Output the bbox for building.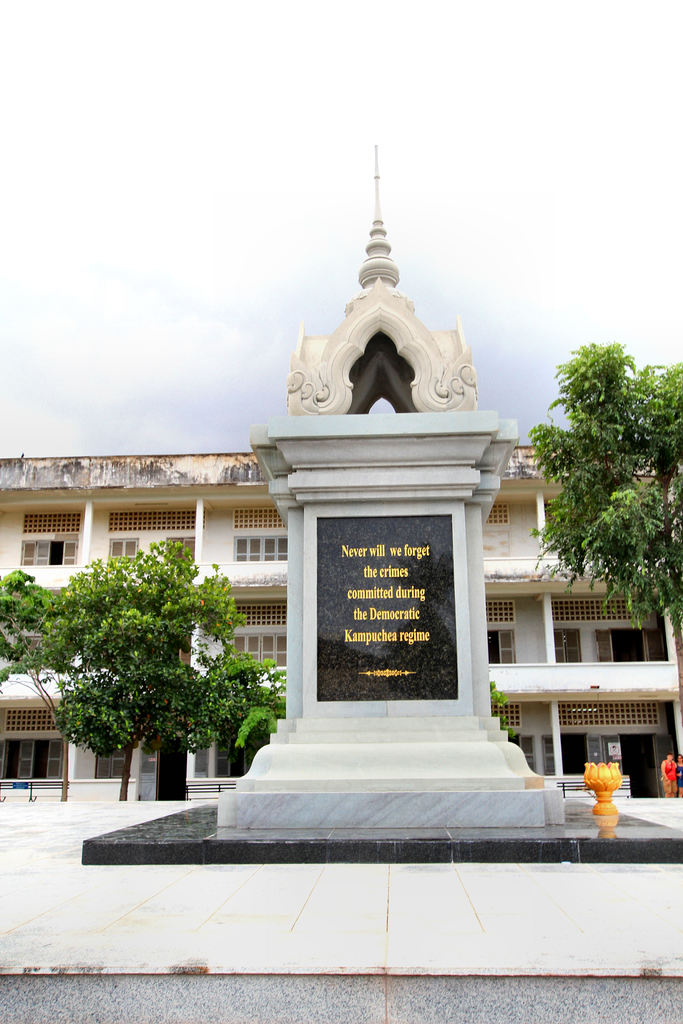
x1=0 y1=445 x2=682 y2=797.
